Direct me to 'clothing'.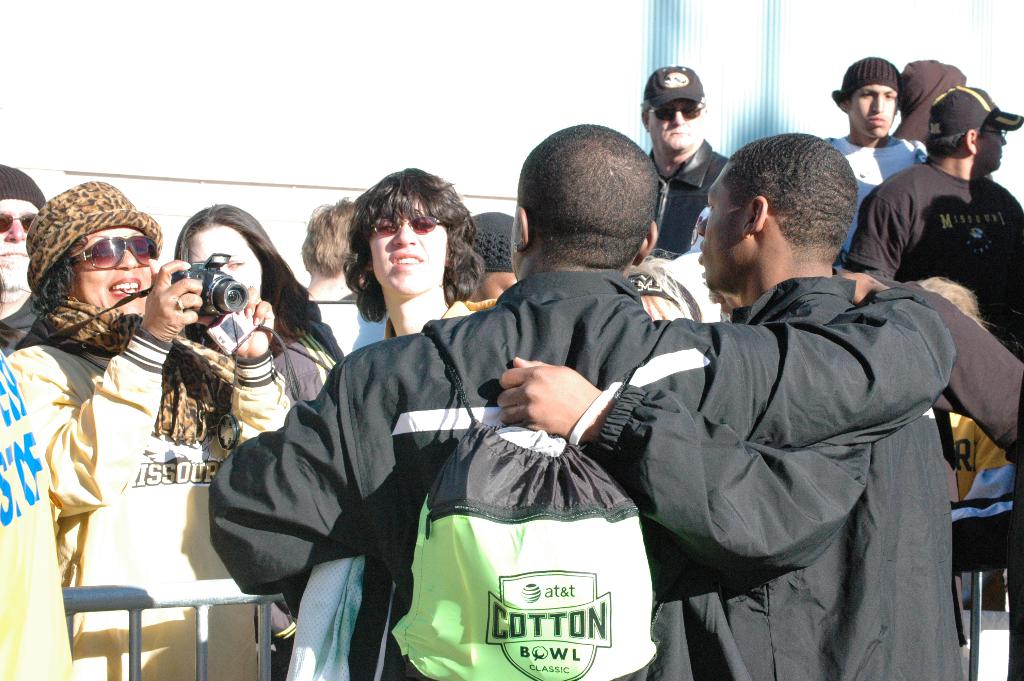
Direction: bbox=[829, 140, 934, 262].
